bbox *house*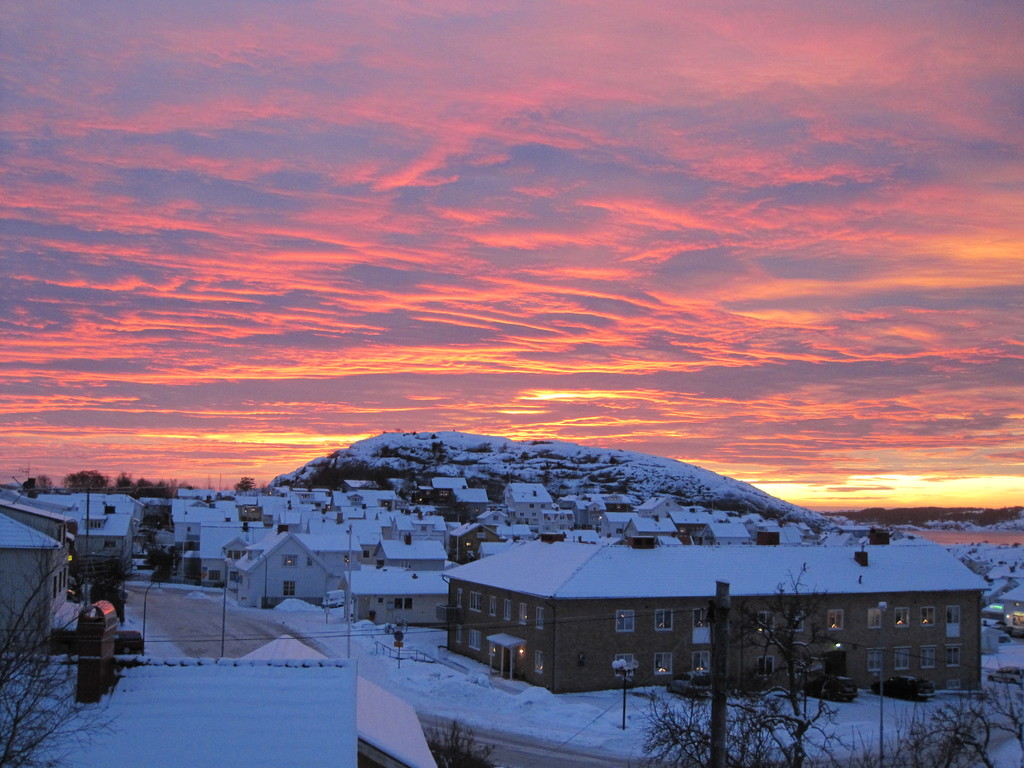
234/531/327/611
